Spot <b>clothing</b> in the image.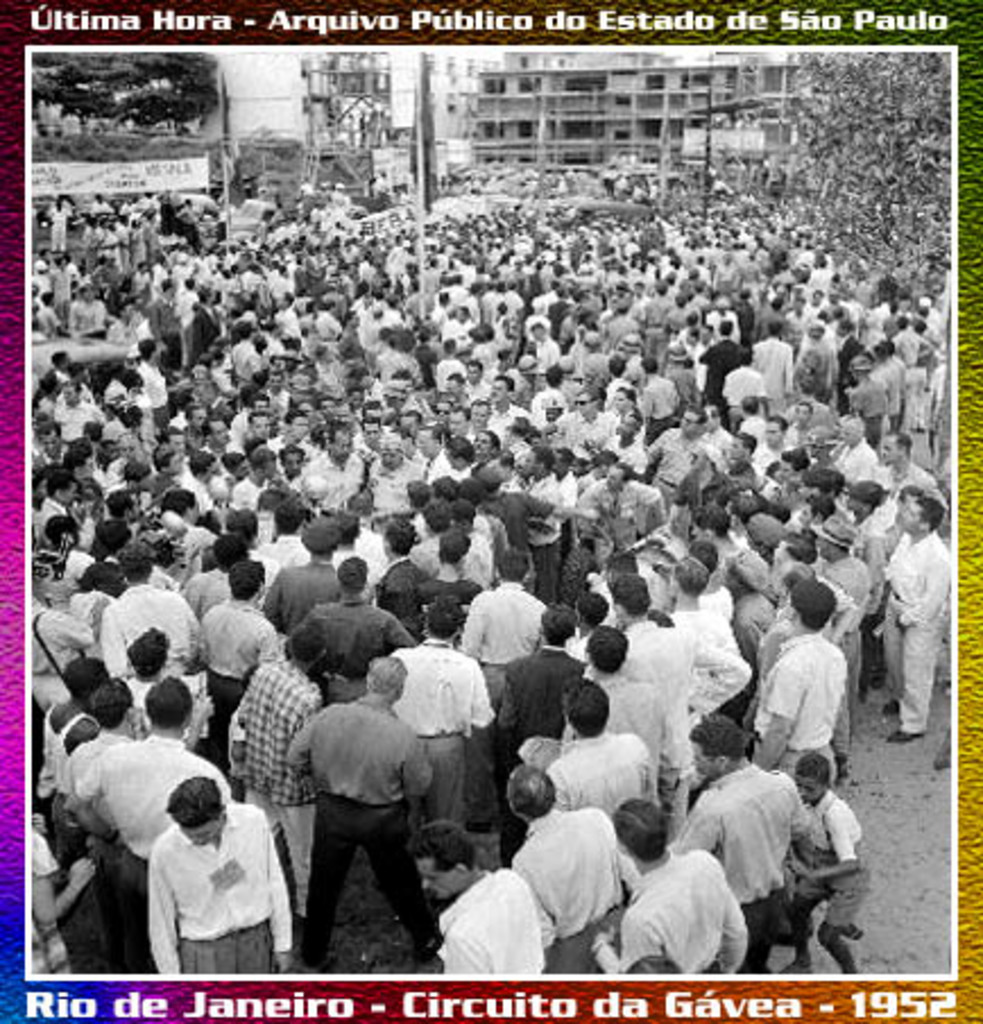
<b>clothing</b> found at region(376, 625, 501, 739).
